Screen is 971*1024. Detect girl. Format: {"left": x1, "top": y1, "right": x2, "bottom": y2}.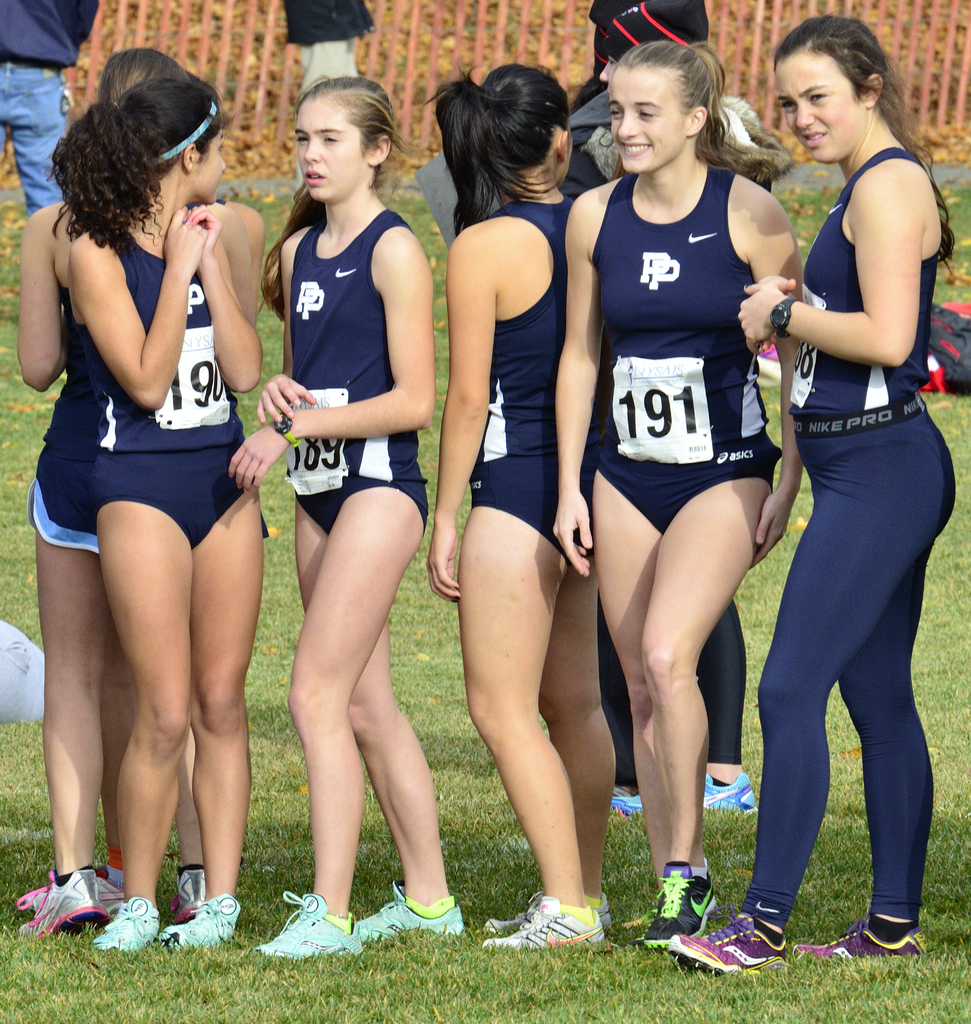
{"left": 17, "top": 51, "right": 271, "bottom": 941}.
